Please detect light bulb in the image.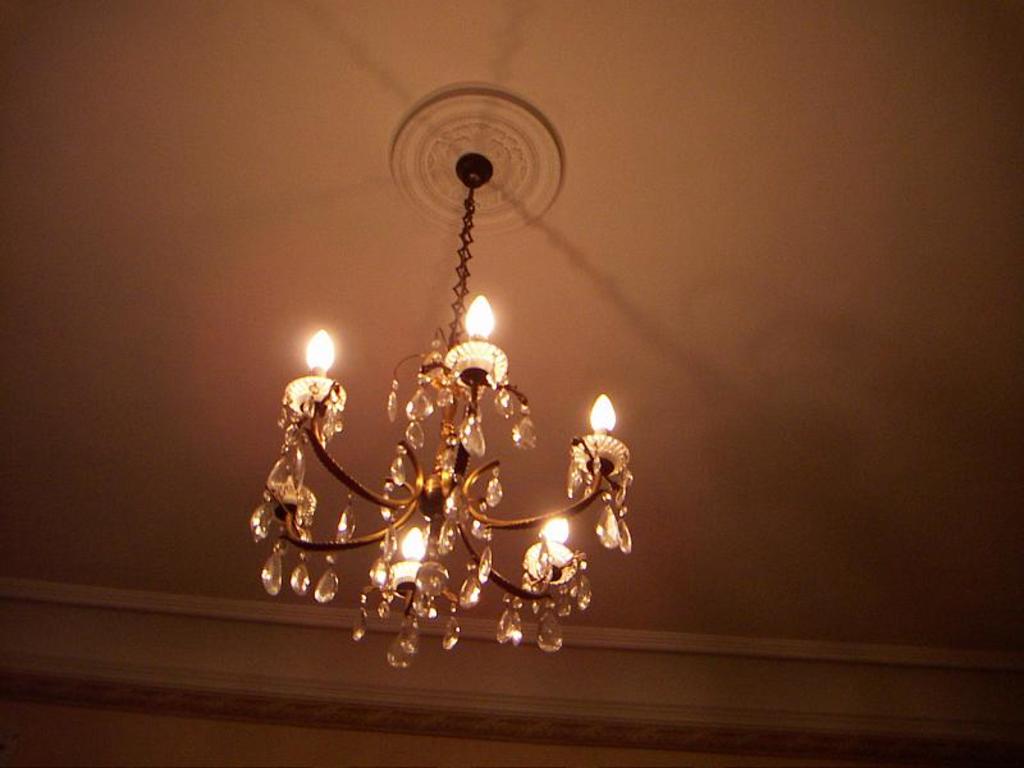
[left=399, top=529, right=426, bottom=558].
